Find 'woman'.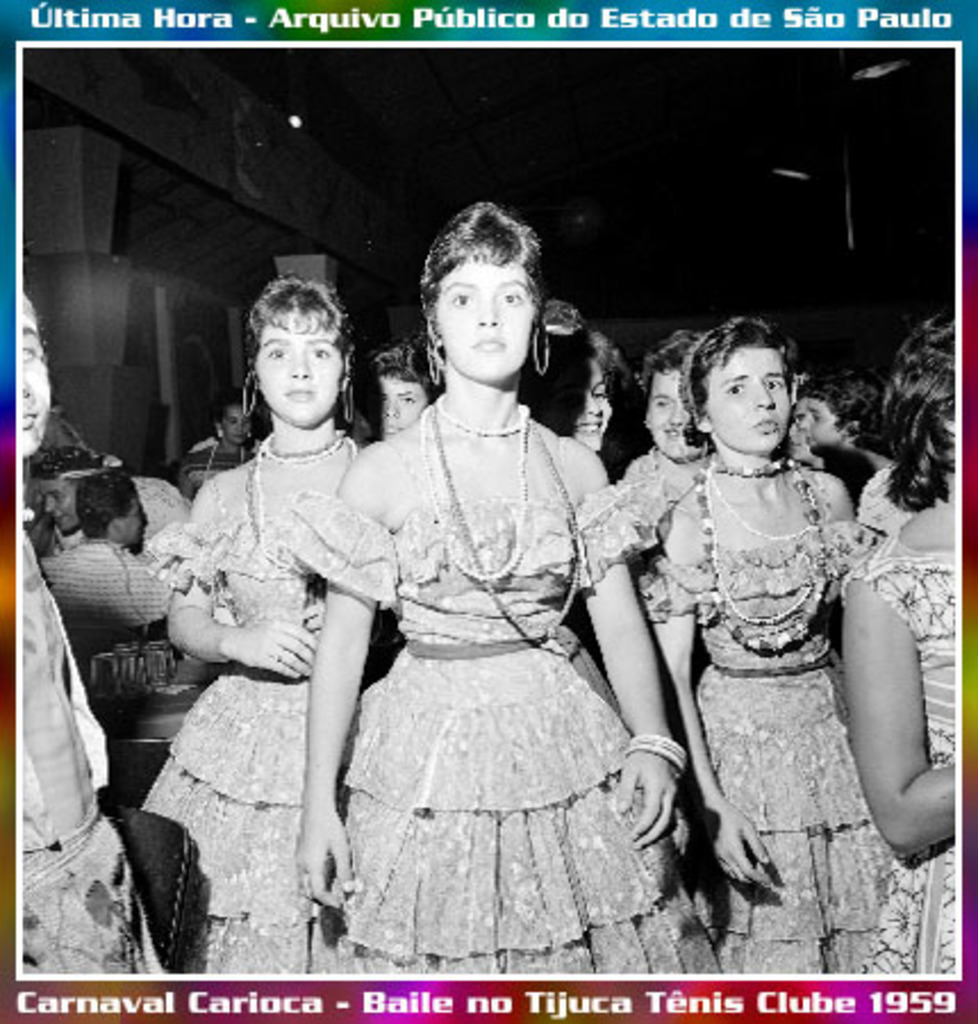
287,209,698,983.
